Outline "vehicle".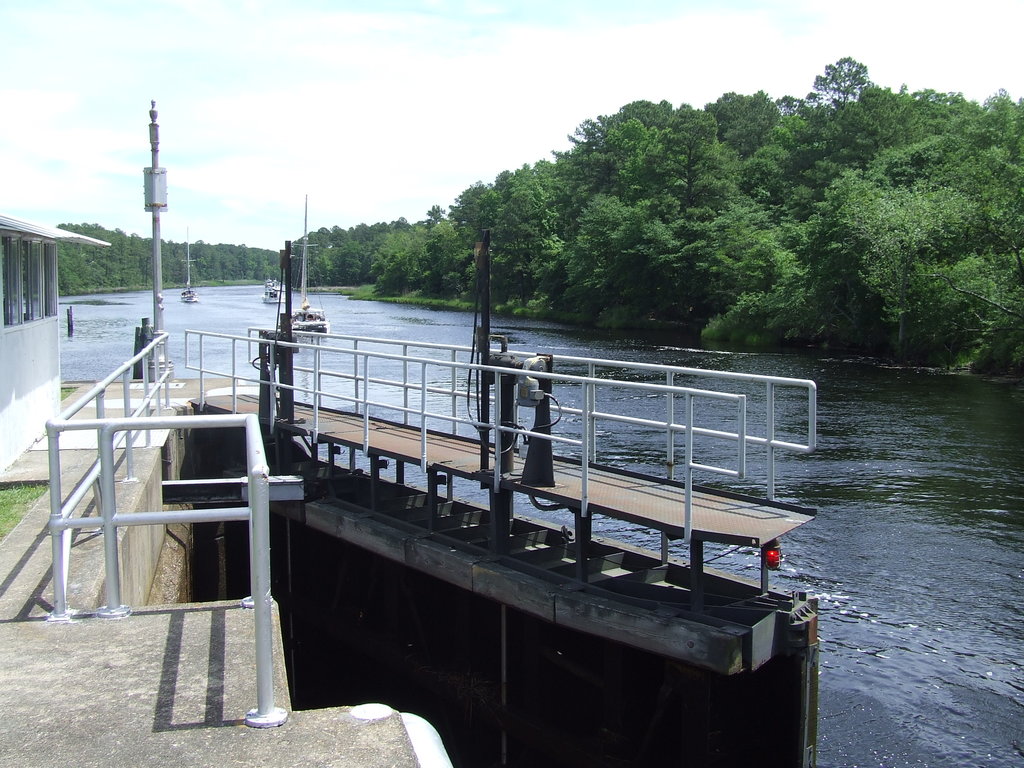
Outline: detection(260, 280, 287, 306).
